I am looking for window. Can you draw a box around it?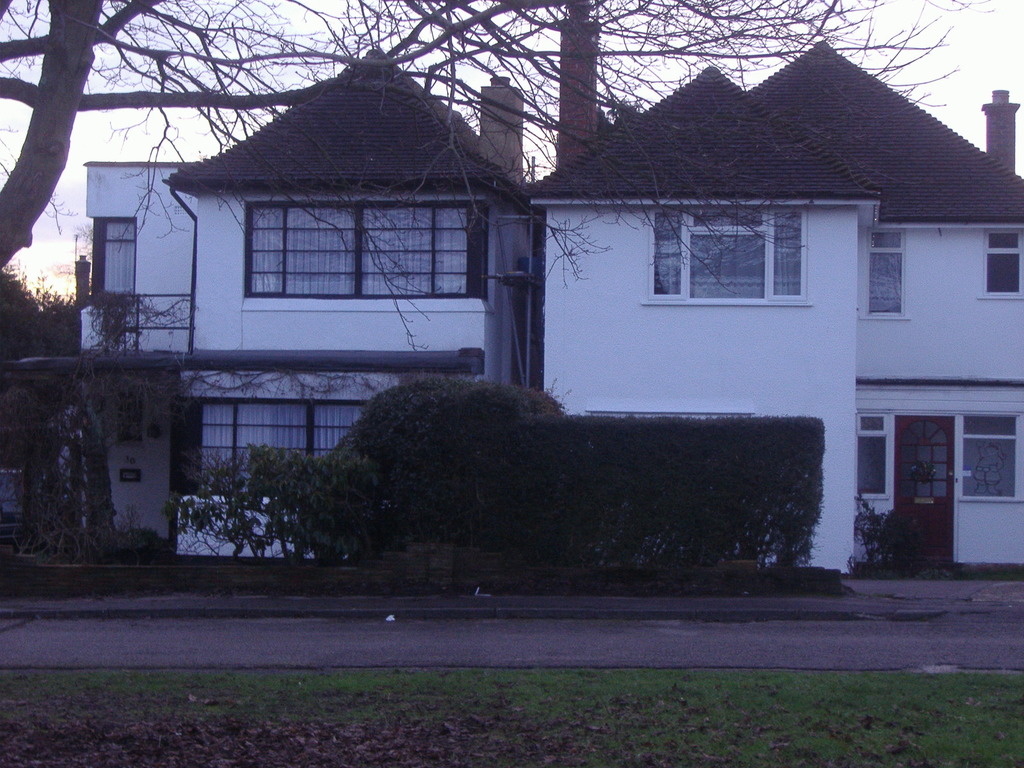
Sure, the bounding box is rect(194, 380, 470, 490).
